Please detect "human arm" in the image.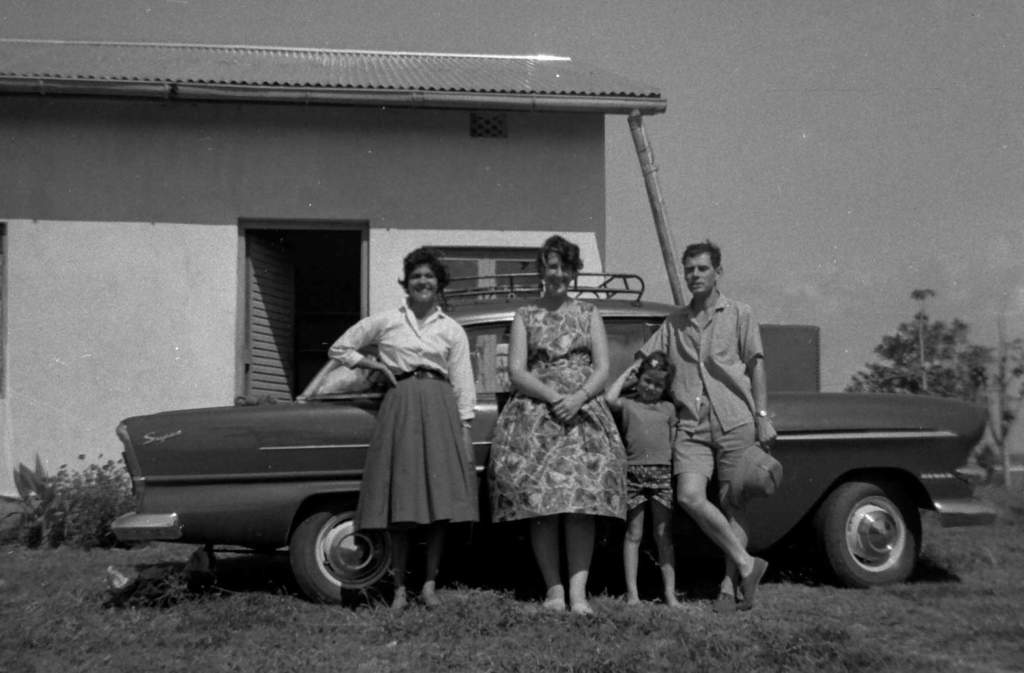
[449, 324, 480, 457].
